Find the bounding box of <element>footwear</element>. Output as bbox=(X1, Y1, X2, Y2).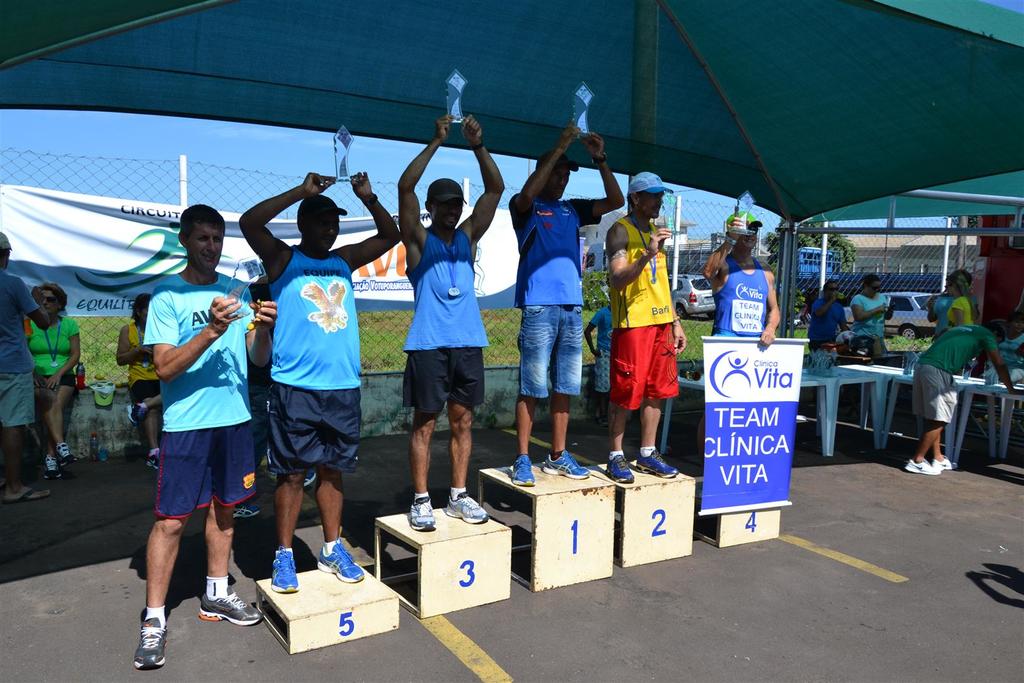
bbox=(639, 450, 680, 476).
